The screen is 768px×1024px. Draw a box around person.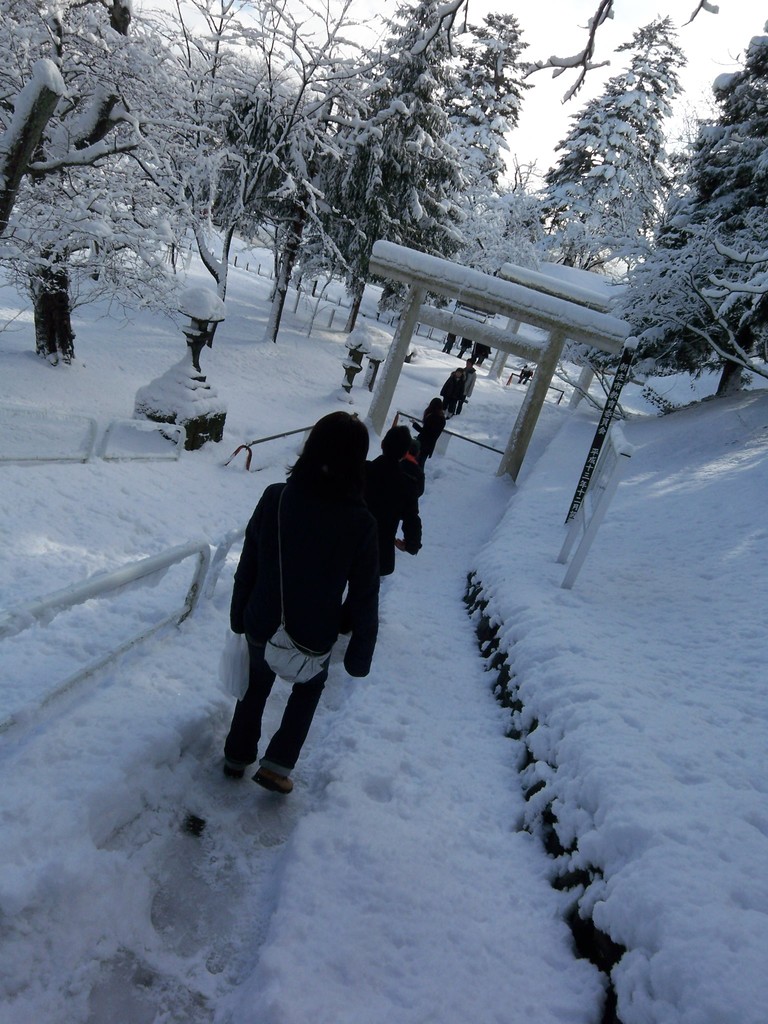
Rect(218, 412, 384, 793).
